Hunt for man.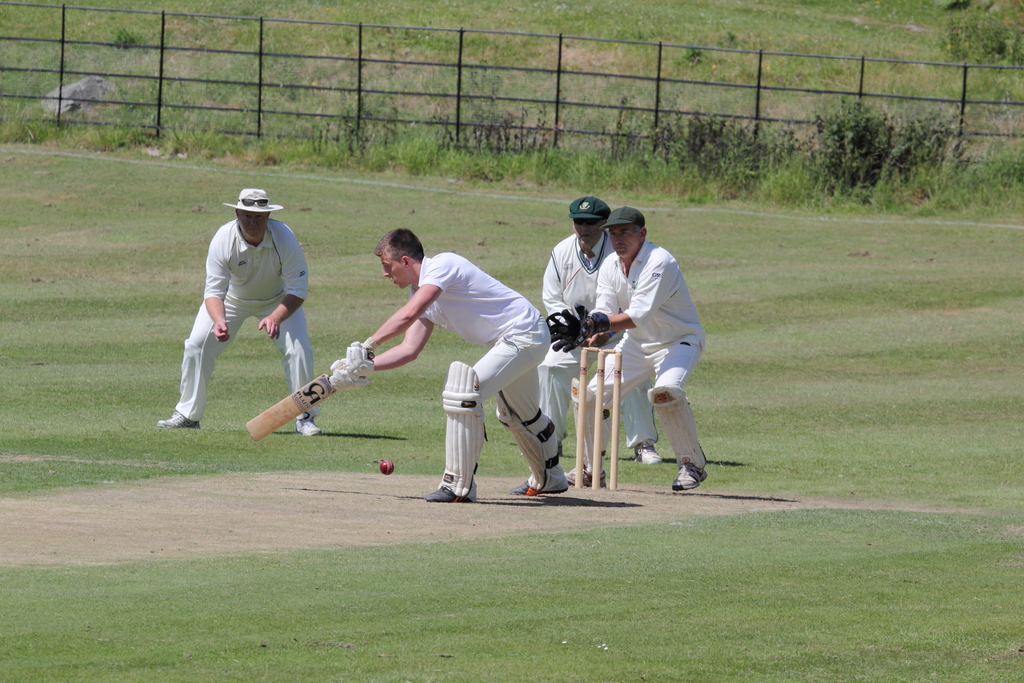
Hunted down at rect(568, 206, 708, 490).
